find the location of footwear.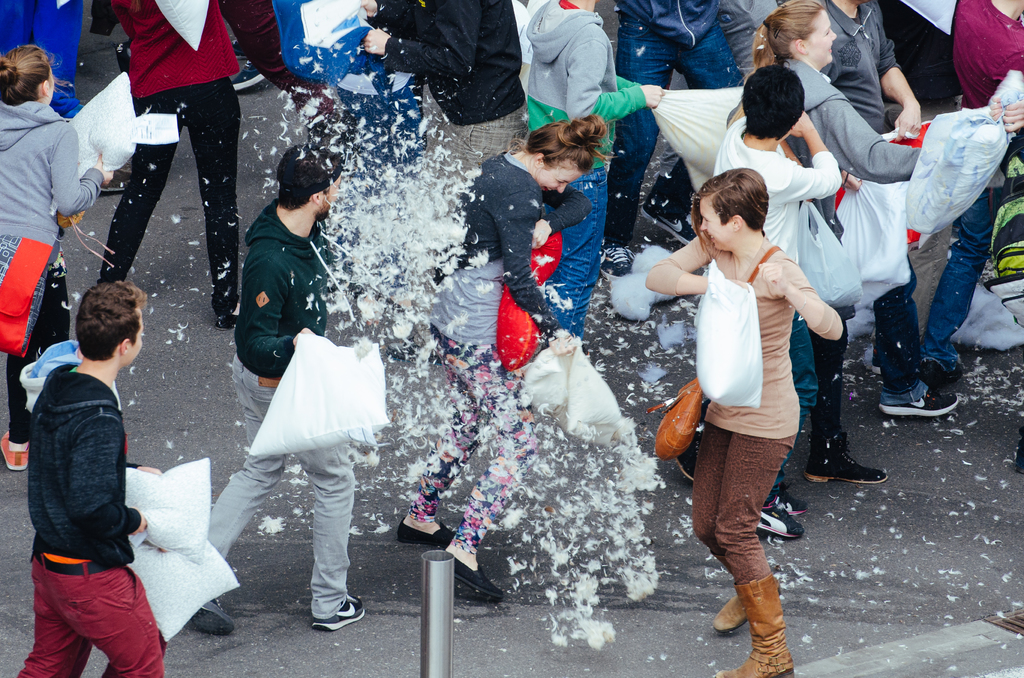
Location: {"left": 312, "top": 595, "right": 365, "bottom": 633}.
